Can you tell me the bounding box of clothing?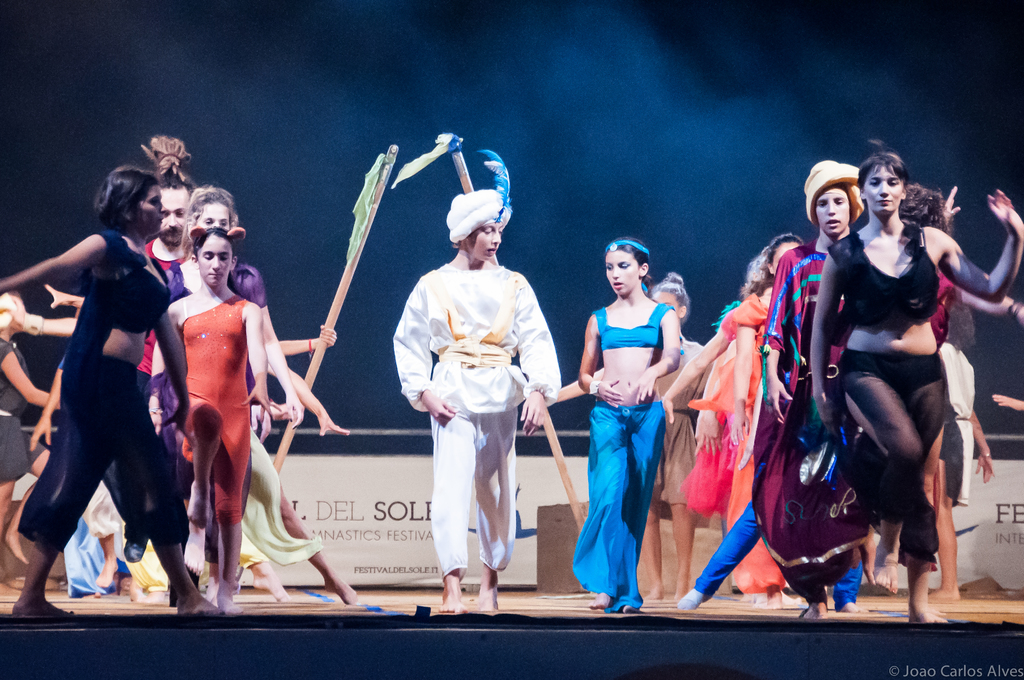
[left=173, top=289, right=246, bottom=523].
